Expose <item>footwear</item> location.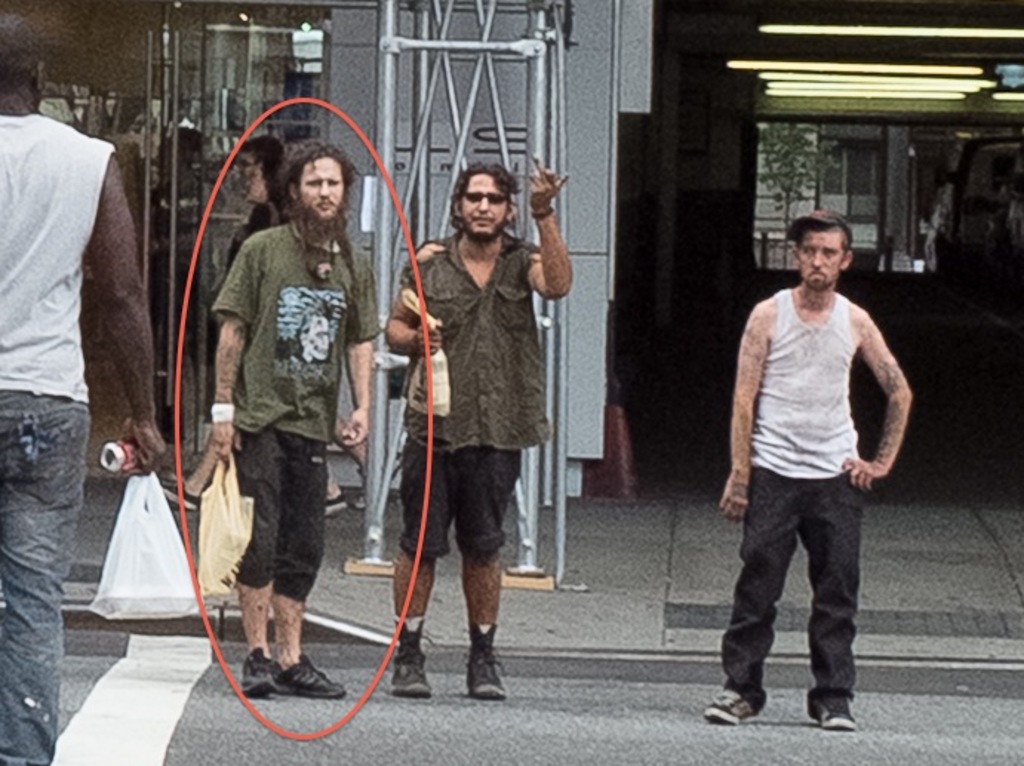
Exposed at region(163, 482, 202, 507).
